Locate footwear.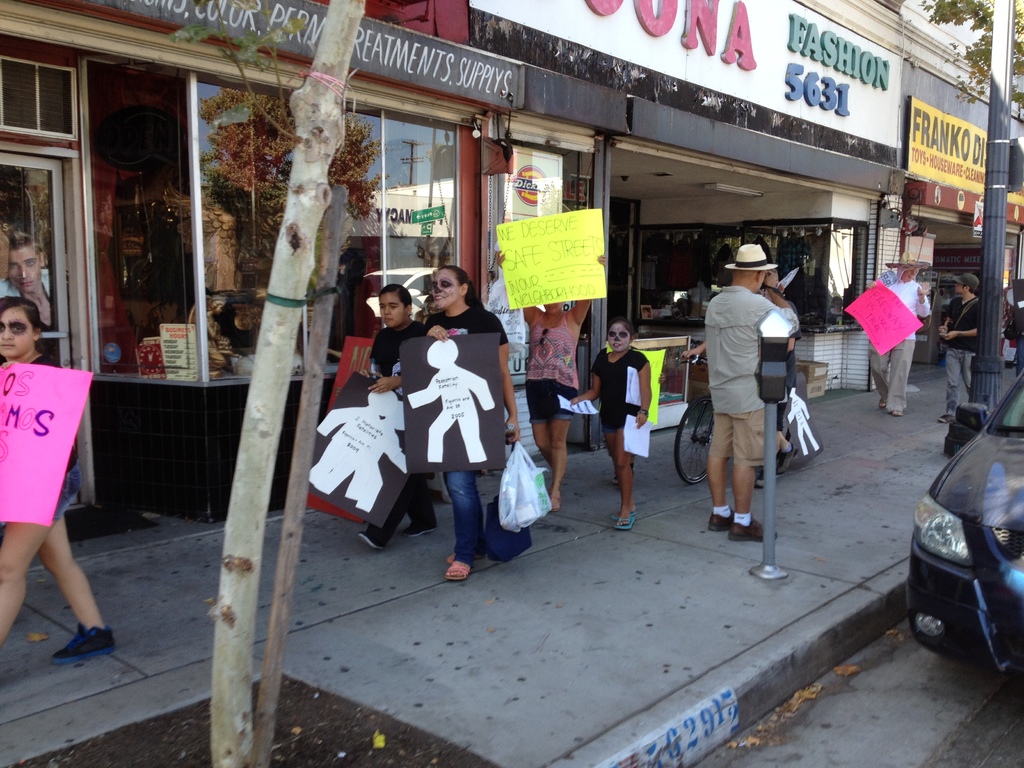
Bounding box: (878, 398, 888, 413).
